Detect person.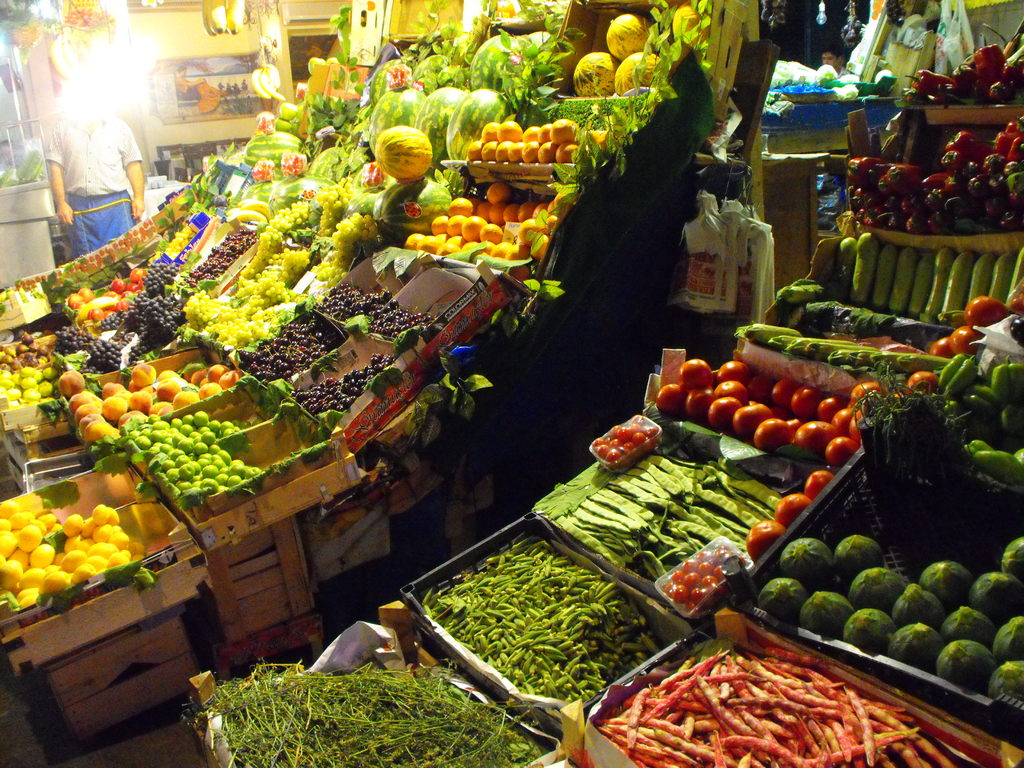
Detected at pyautogui.locateOnScreen(38, 91, 141, 245).
